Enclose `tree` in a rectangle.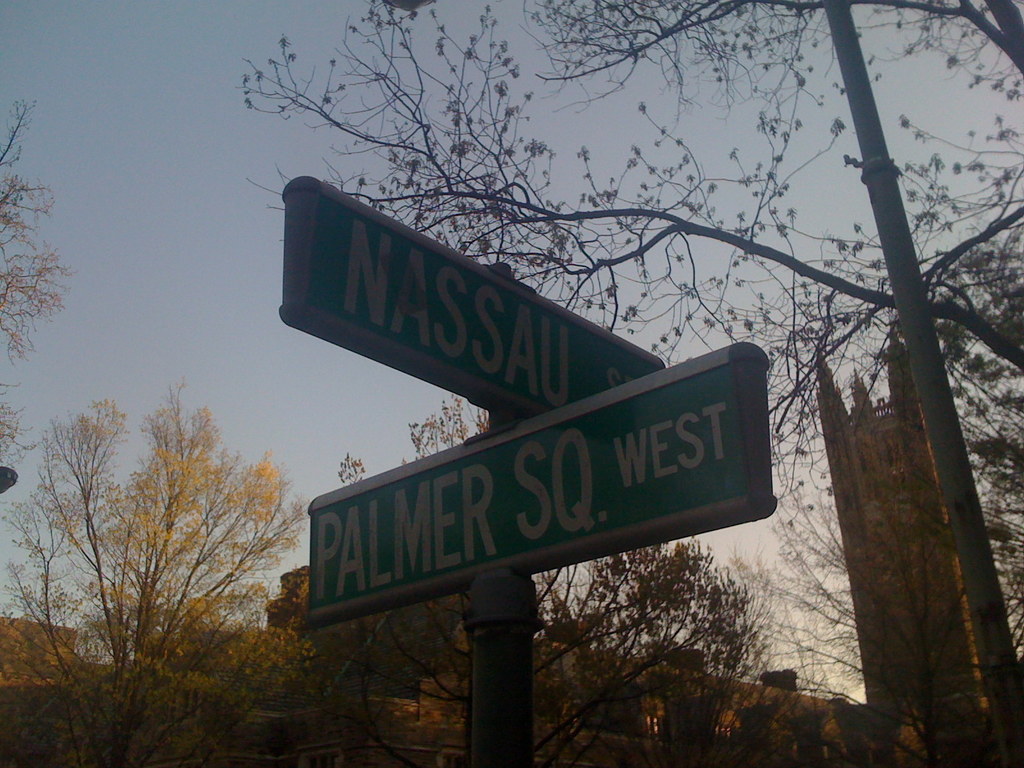
pyautogui.locateOnScreen(218, 0, 1012, 767).
